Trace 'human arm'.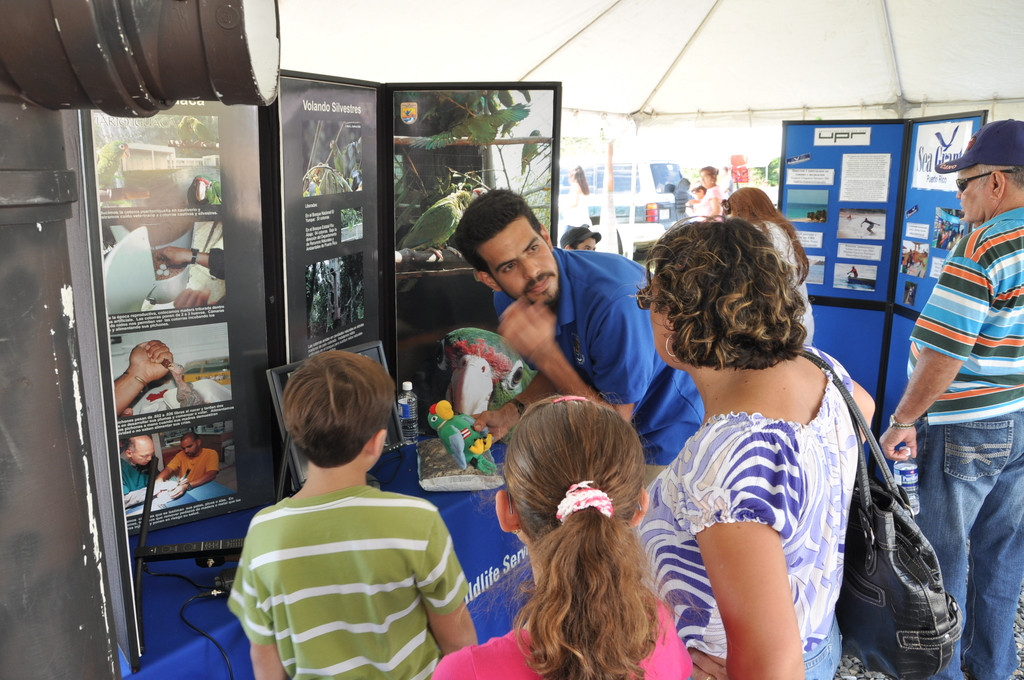
Traced to box=[468, 371, 558, 446].
